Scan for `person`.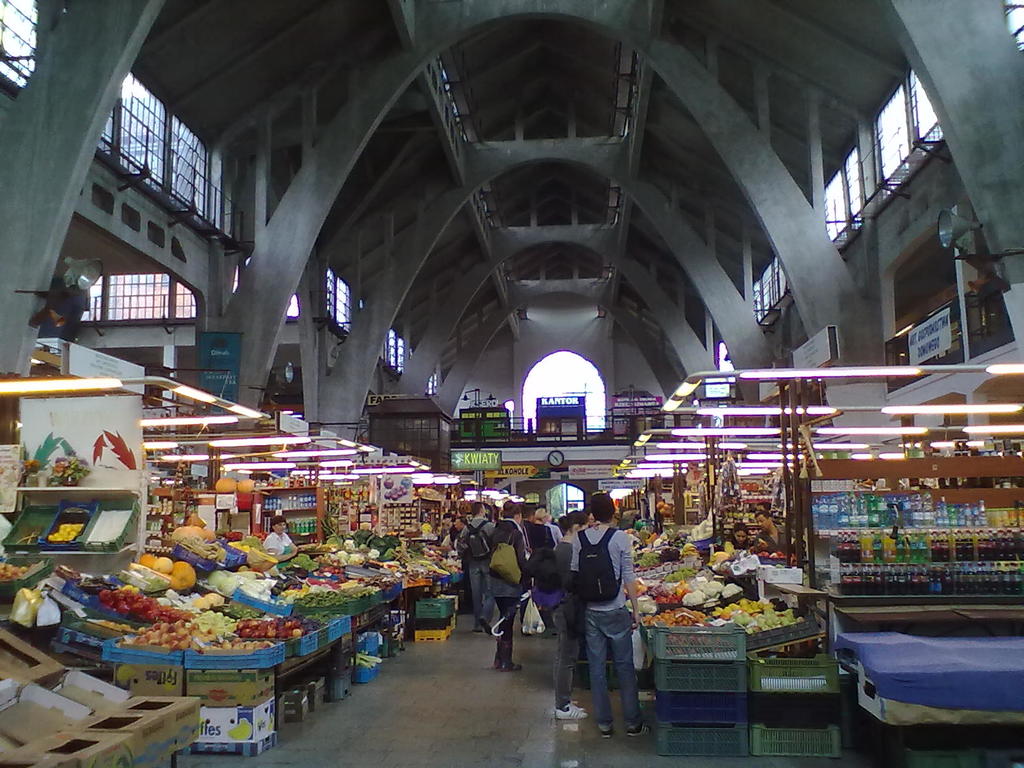
Scan result: bbox=[486, 494, 534, 671].
